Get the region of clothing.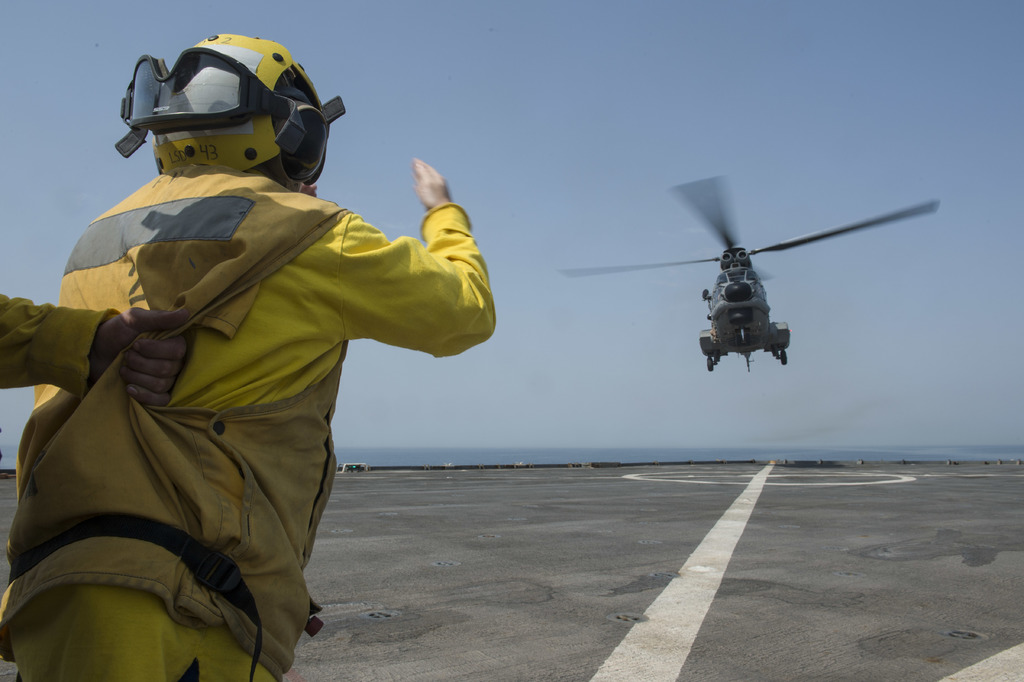
detection(0, 290, 123, 403).
